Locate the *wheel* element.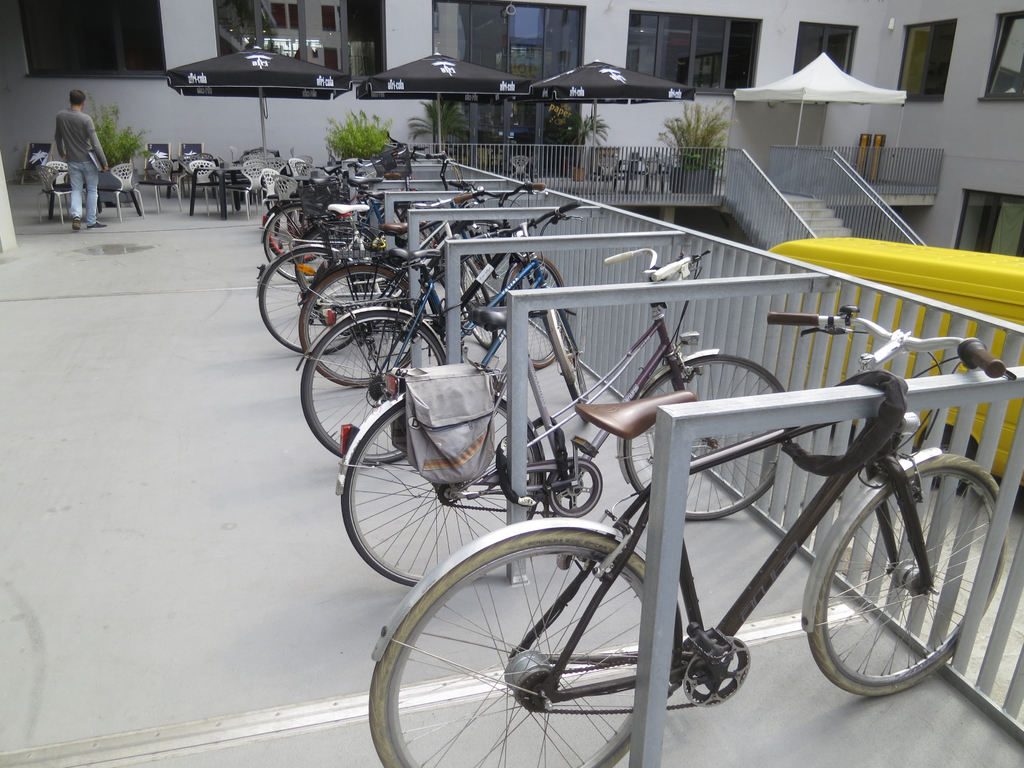
Element bbox: region(257, 246, 365, 357).
